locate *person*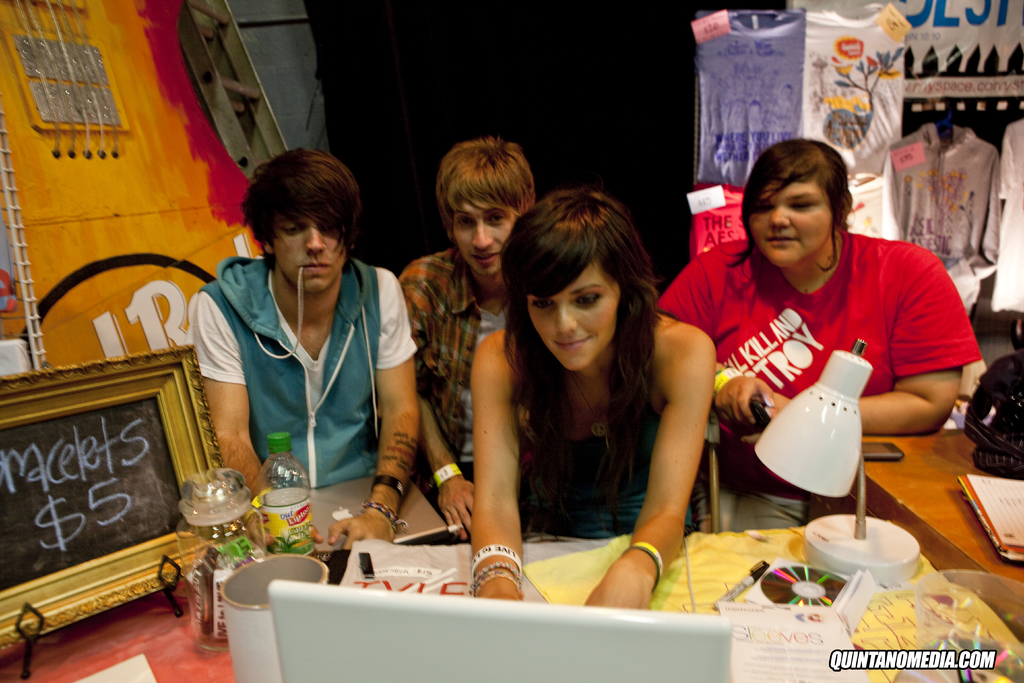
(left=399, top=129, right=553, bottom=547)
